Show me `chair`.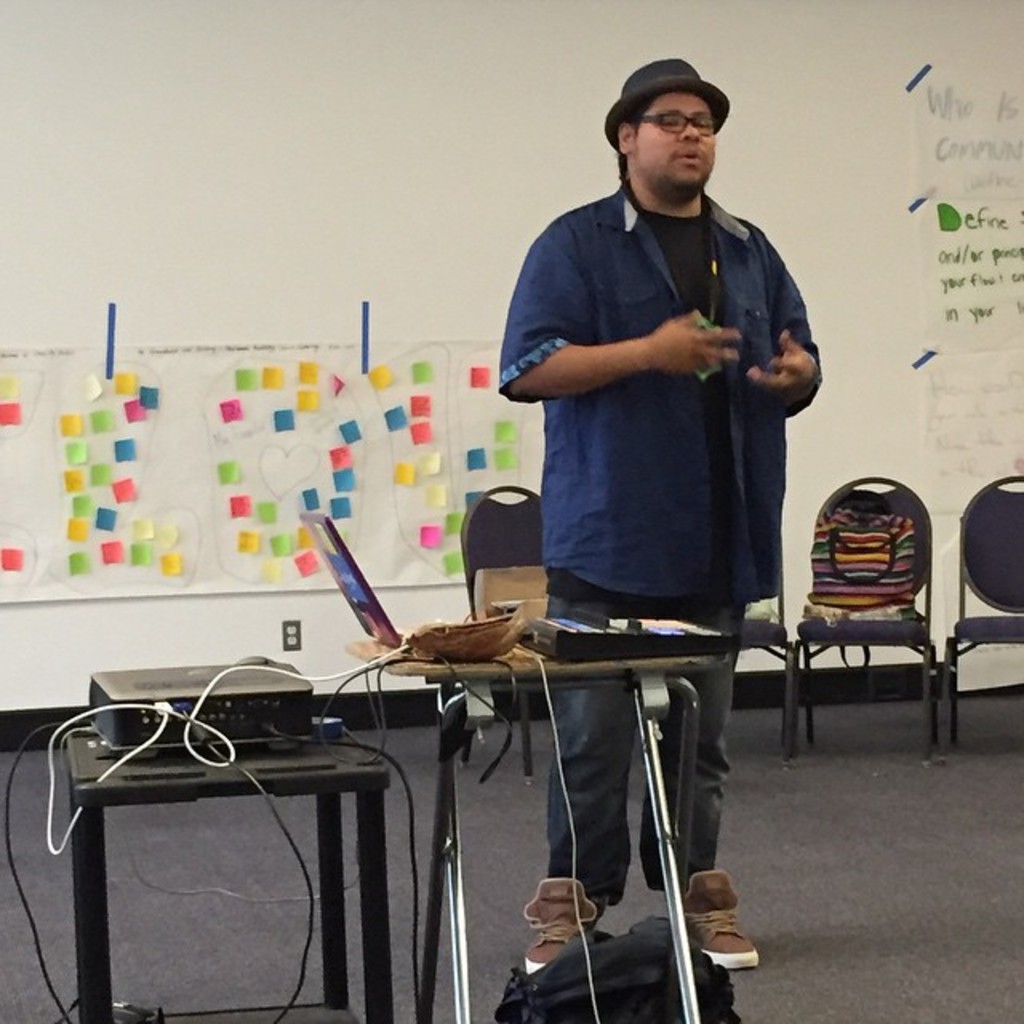
`chair` is here: (x1=618, y1=605, x2=794, y2=763).
